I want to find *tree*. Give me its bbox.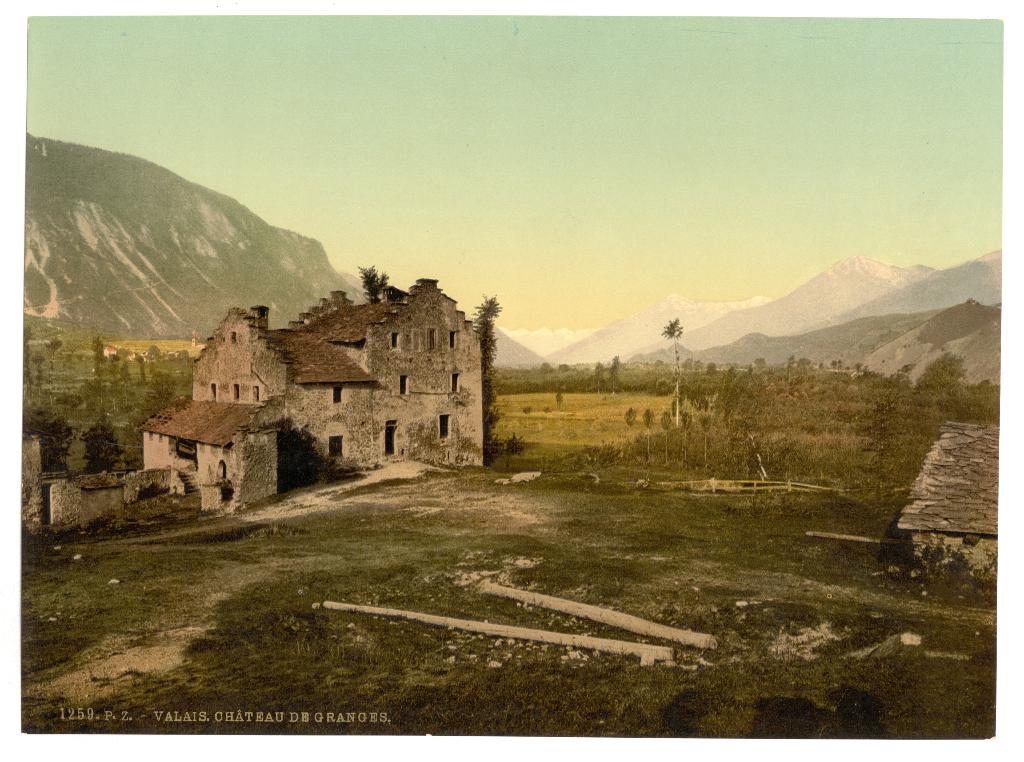
crop(553, 389, 567, 412).
